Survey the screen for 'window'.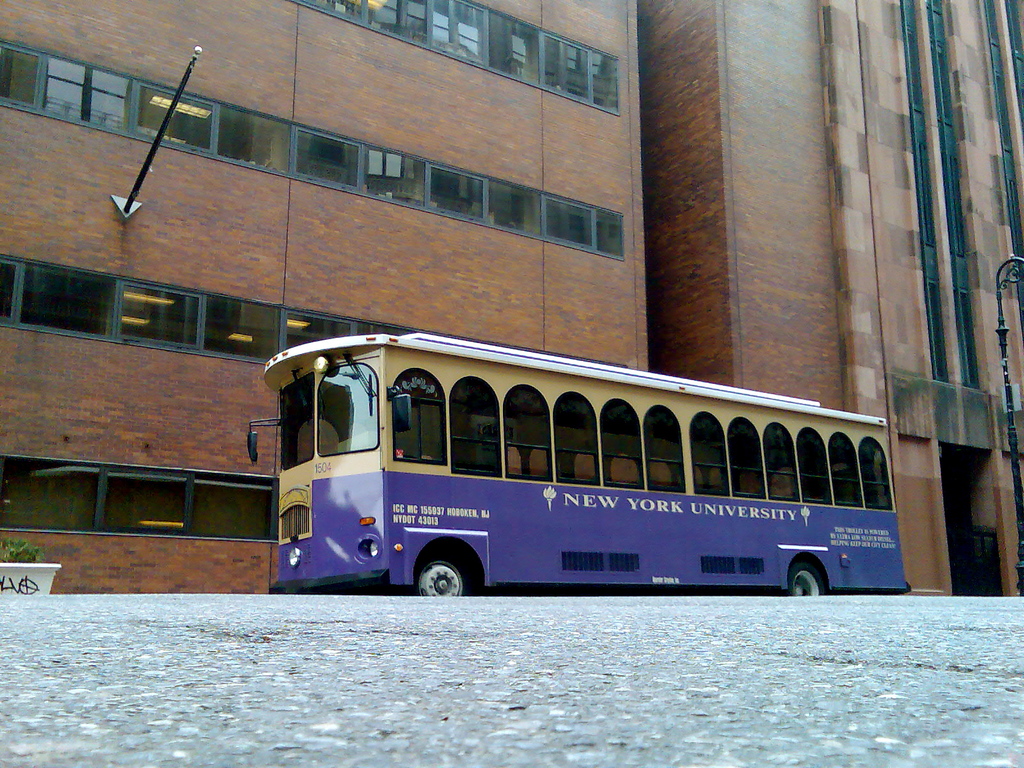
Survey found: BBox(832, 436, 868, 509).
